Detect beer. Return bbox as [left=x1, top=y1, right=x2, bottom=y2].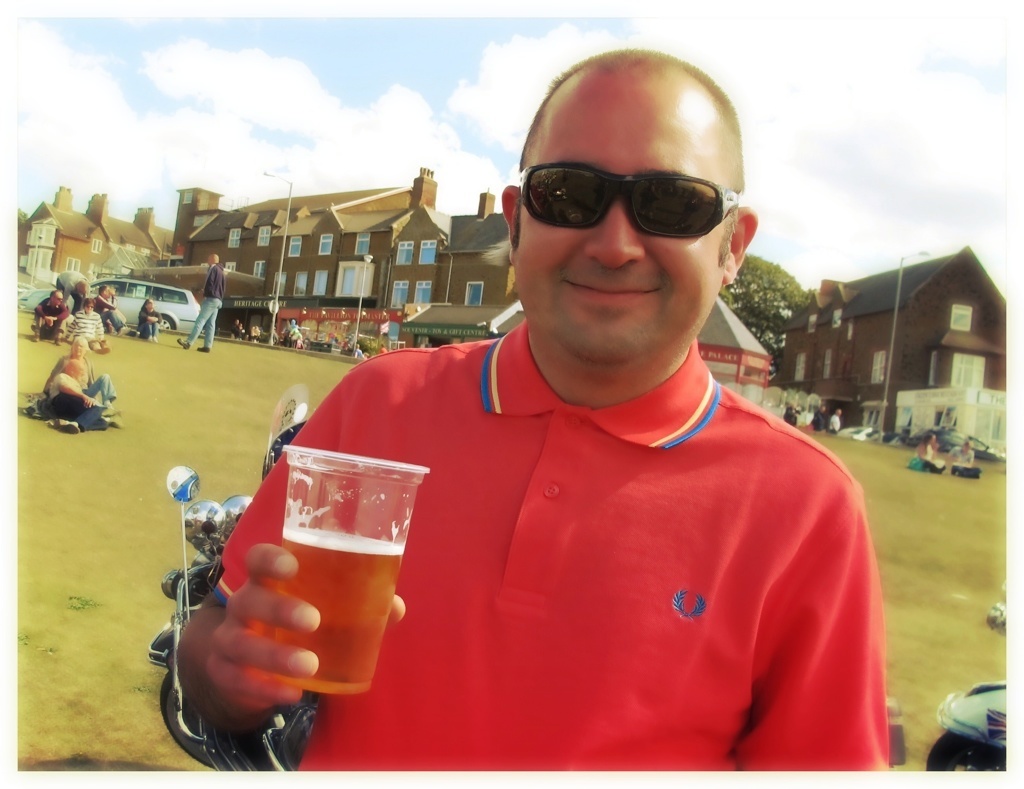
[left=268, top=532, right=402, bottom=698].
